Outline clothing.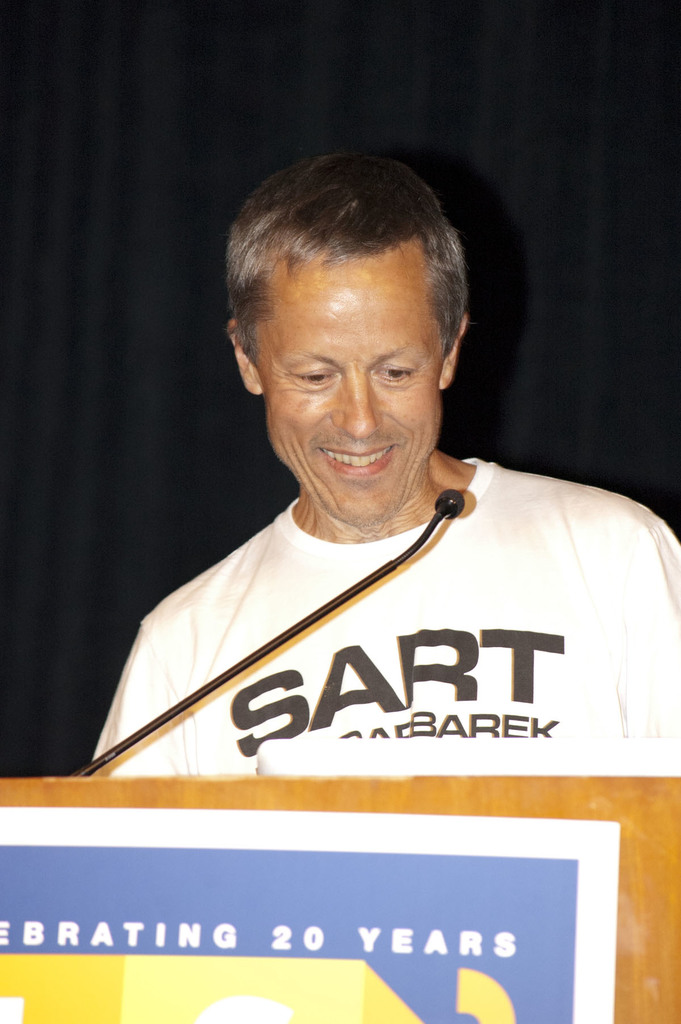
Outline: [x1=78, y1=458, x2=680, y2=792].
